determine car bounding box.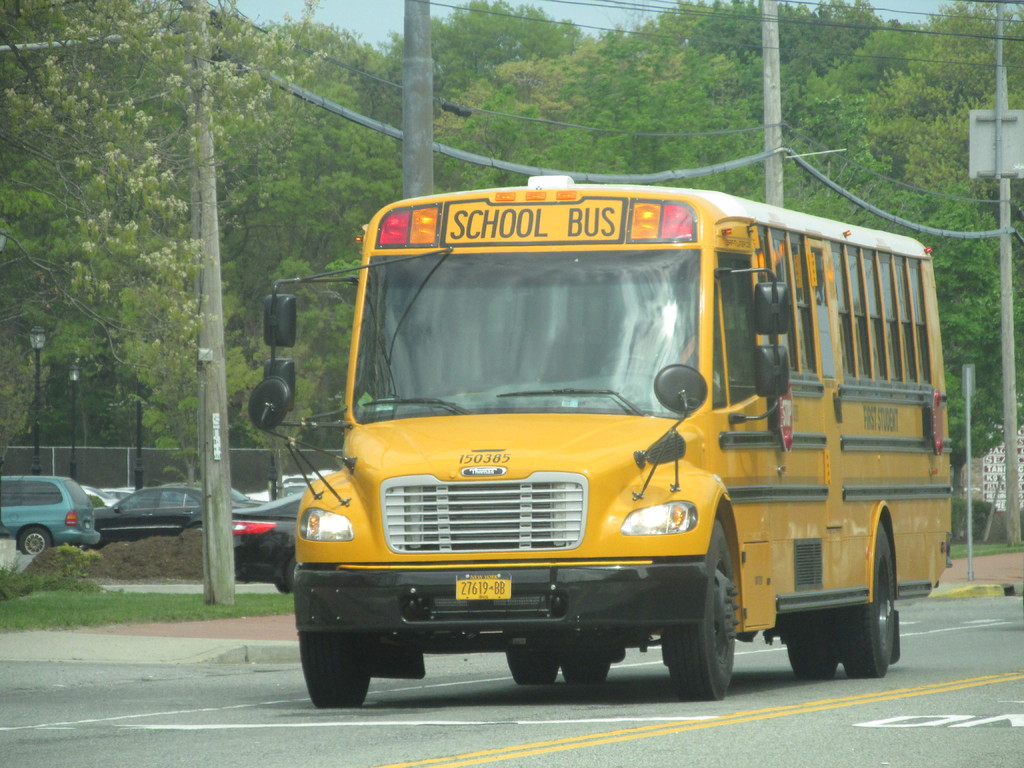
Determined: 0:488:98:574.
